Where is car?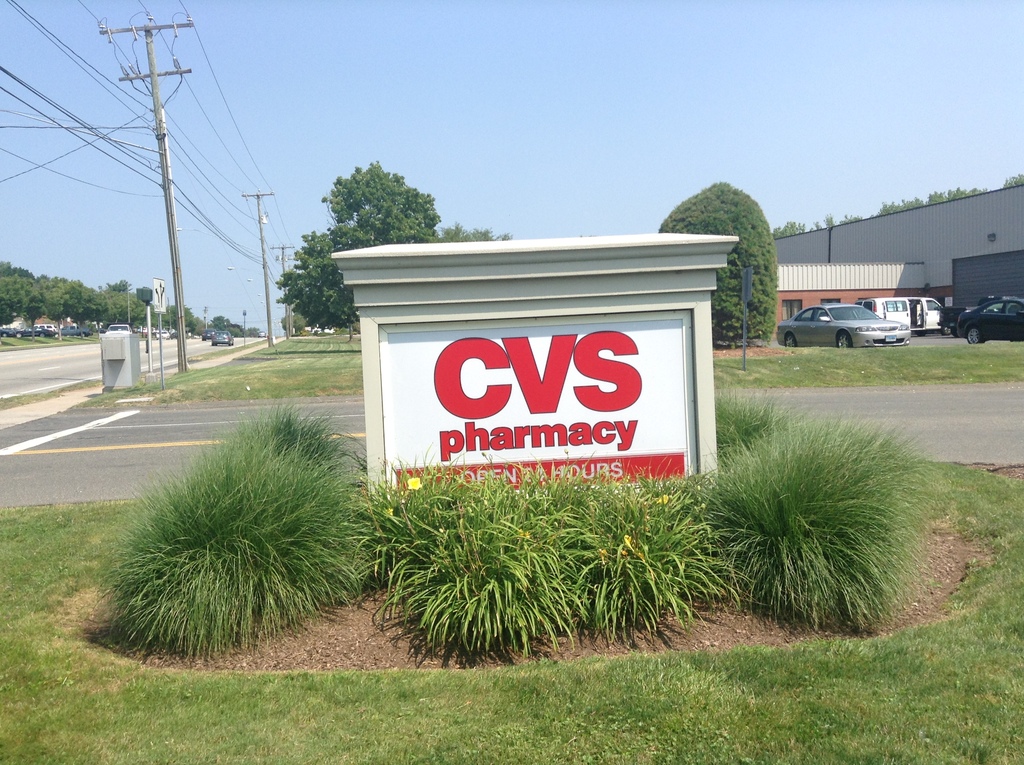
Rect(783, 295, 932, 351).
